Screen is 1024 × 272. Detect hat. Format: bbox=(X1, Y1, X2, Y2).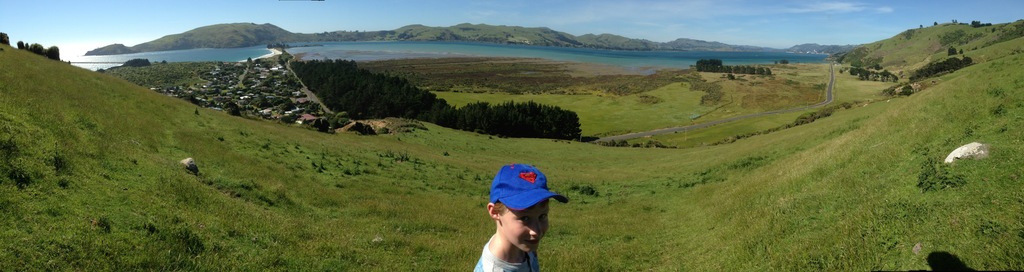
bbox=(491, 161, 570, 215).
